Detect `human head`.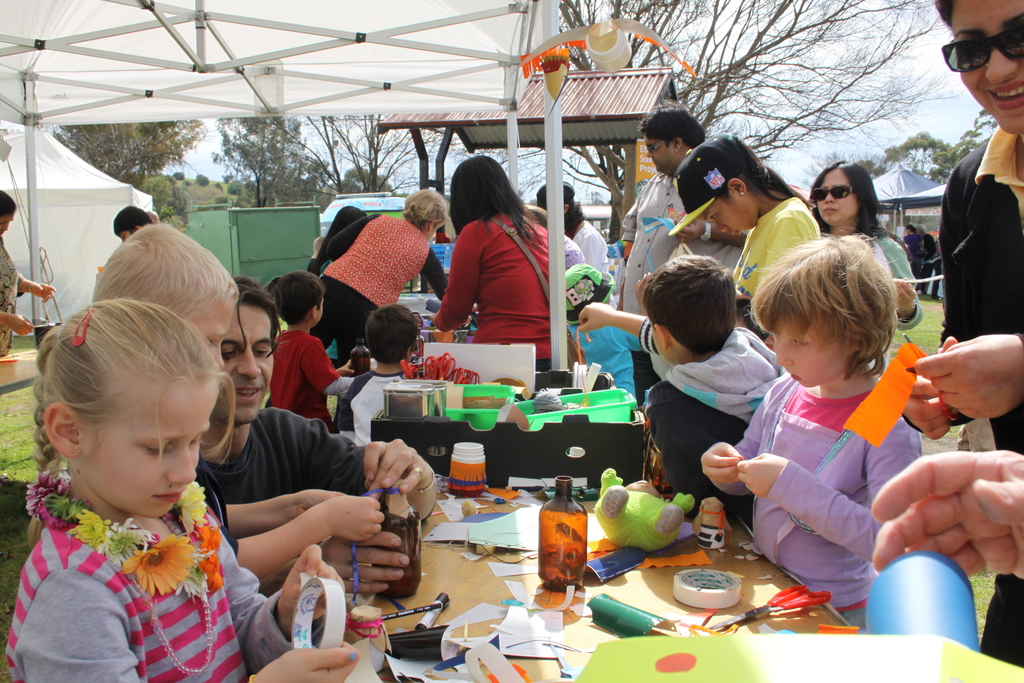
Detected at 920:233:936:247.
